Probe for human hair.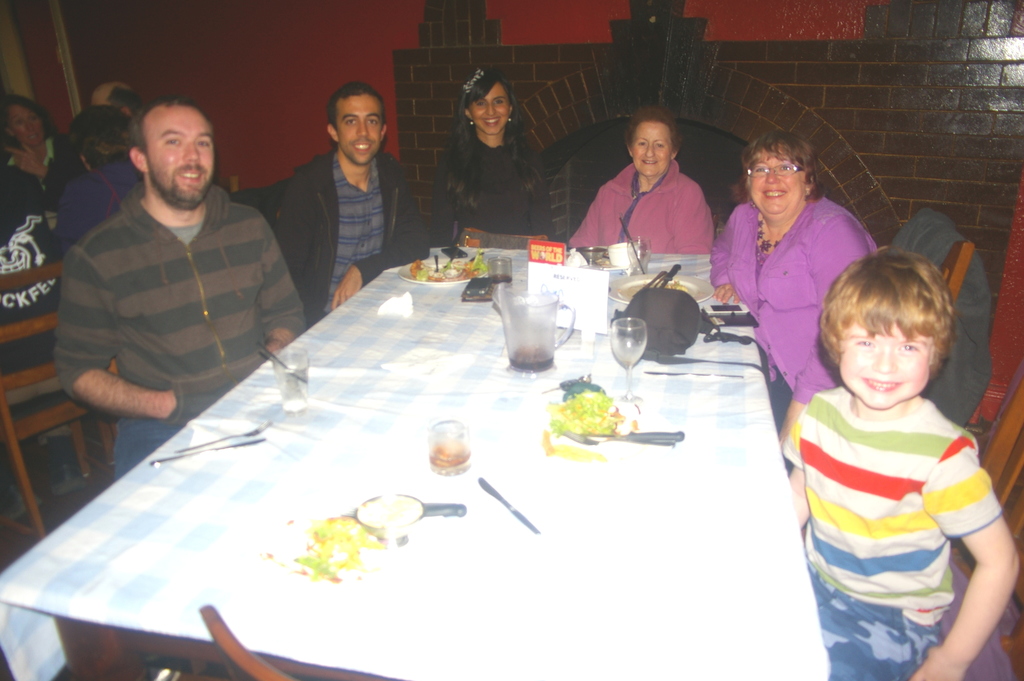
Probe result: [x1=444, y1=74, x2=527, y2=180].
